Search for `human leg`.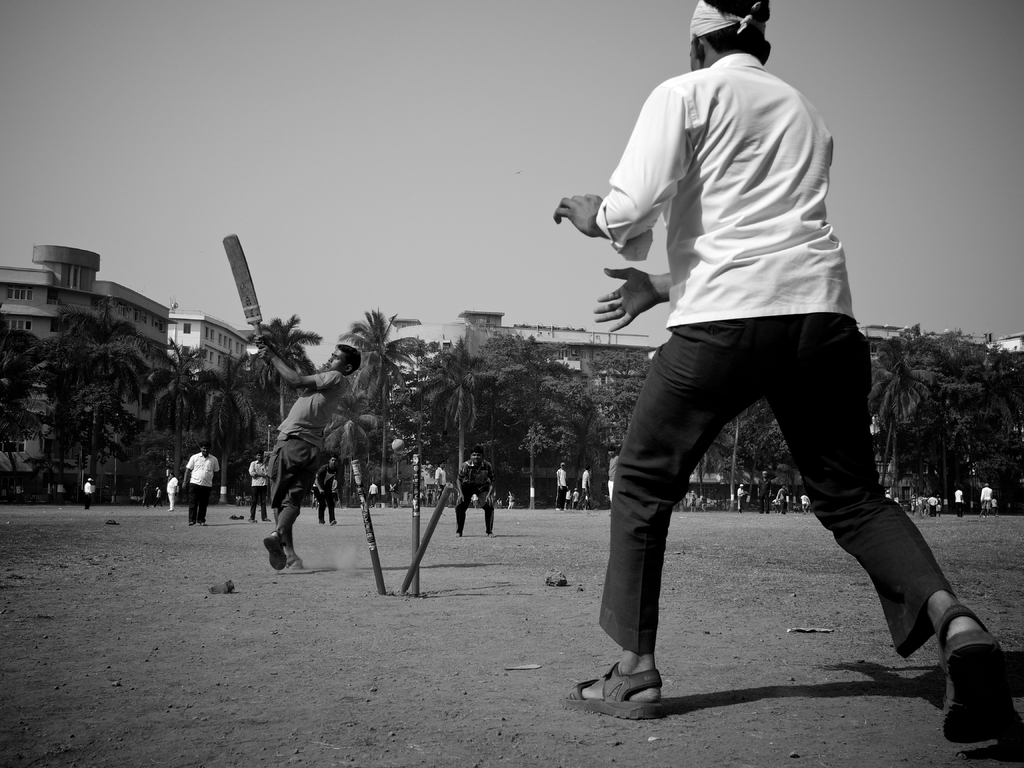
Found at bbox=[454, 495, 470, 535].
